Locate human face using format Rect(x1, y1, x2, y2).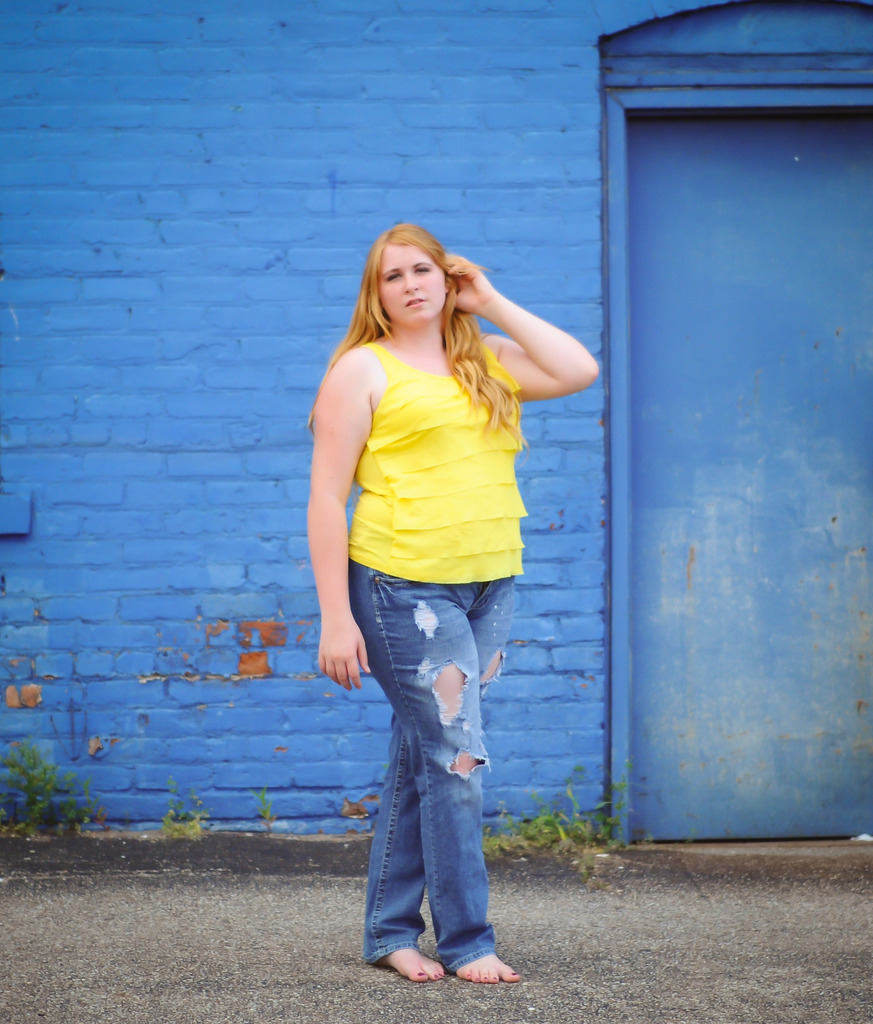
Rect(378, 239, 443, 323).
